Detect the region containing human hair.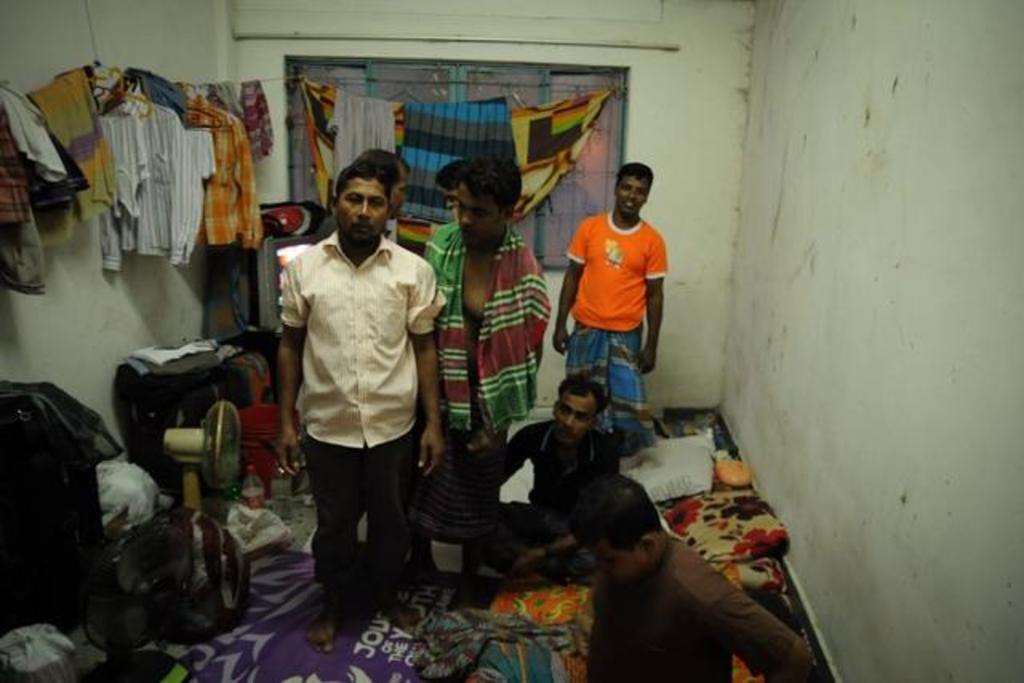
detection(456, 154, 525, 219).
